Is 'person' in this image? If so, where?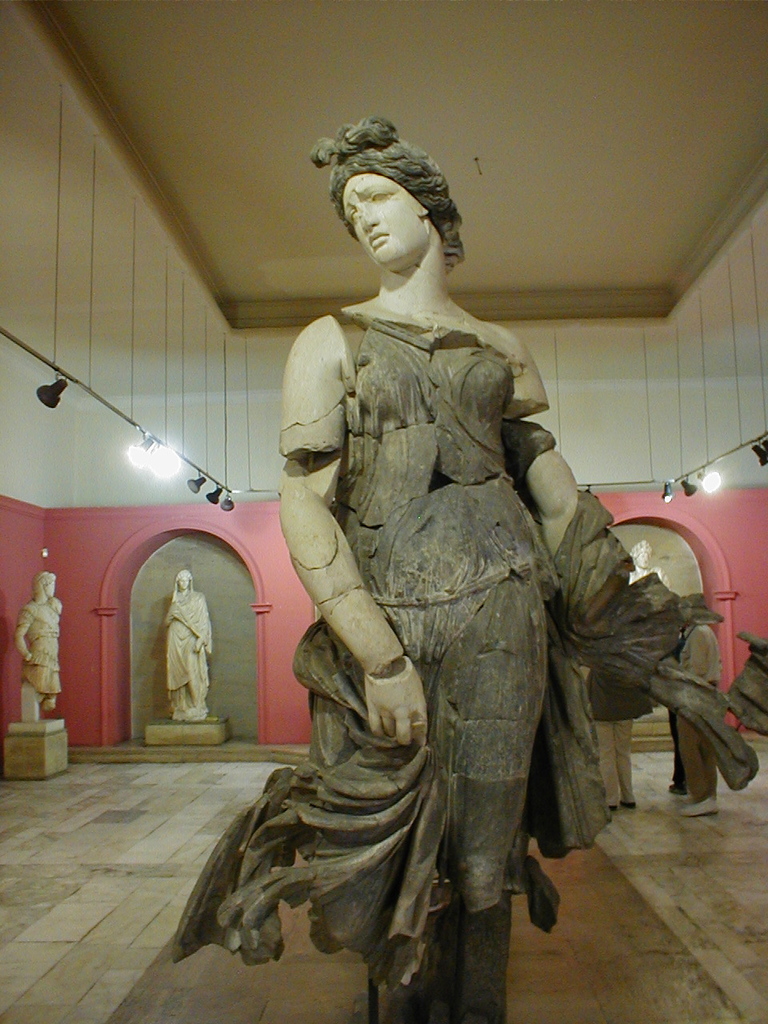
Yes, at {"x1": 166, "y1": 568, "x2": 216, "y2": 729}.
